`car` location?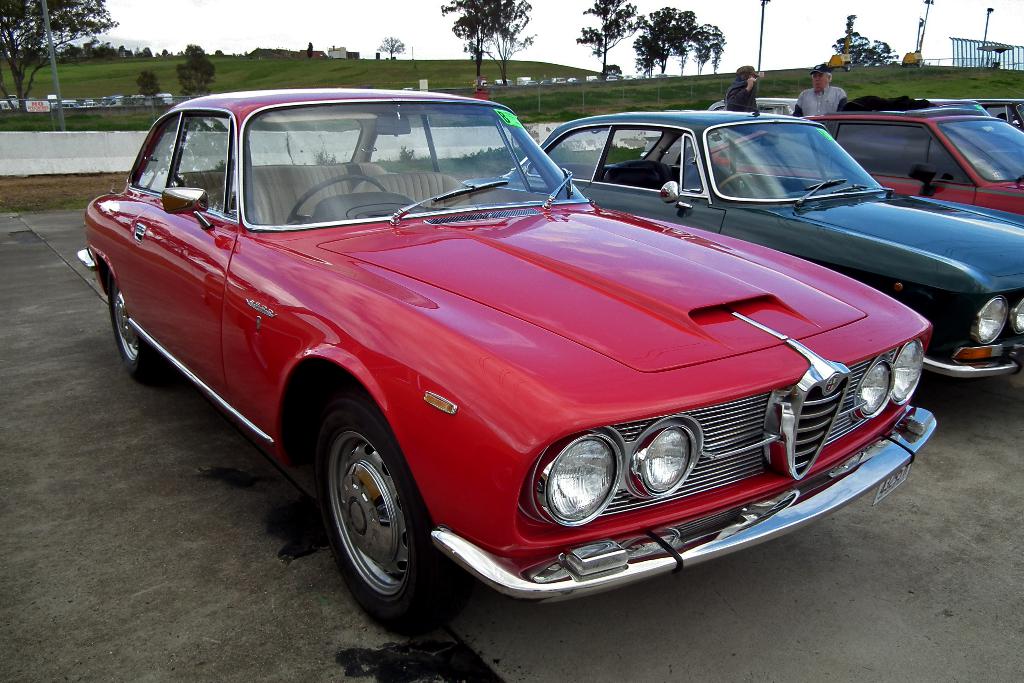
Rect(467, 110, 1023, 382)
